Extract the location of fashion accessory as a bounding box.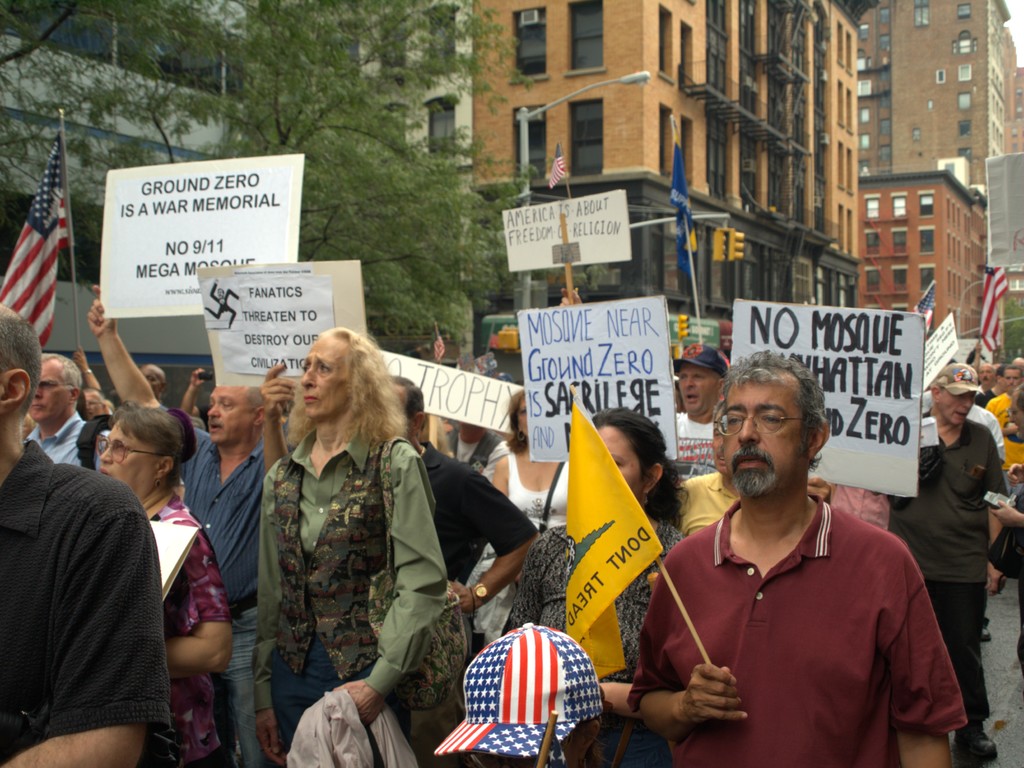
<box>515,427,527,442</box>.
